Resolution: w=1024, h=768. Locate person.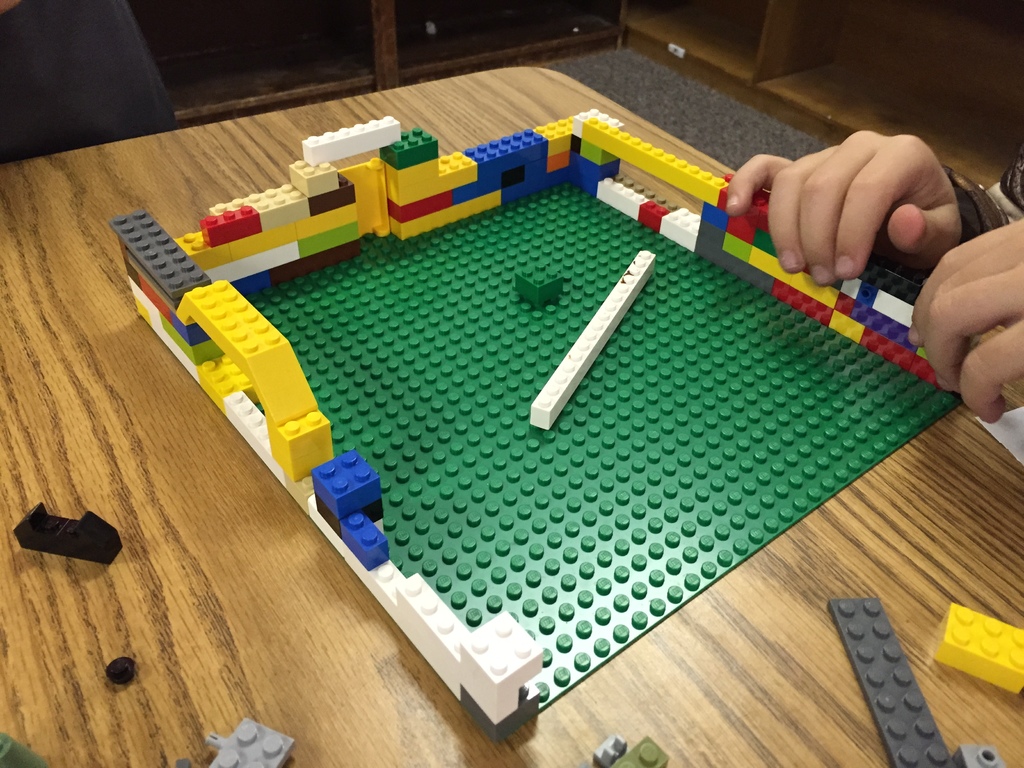
BBox(0, 0, 177, 167).
